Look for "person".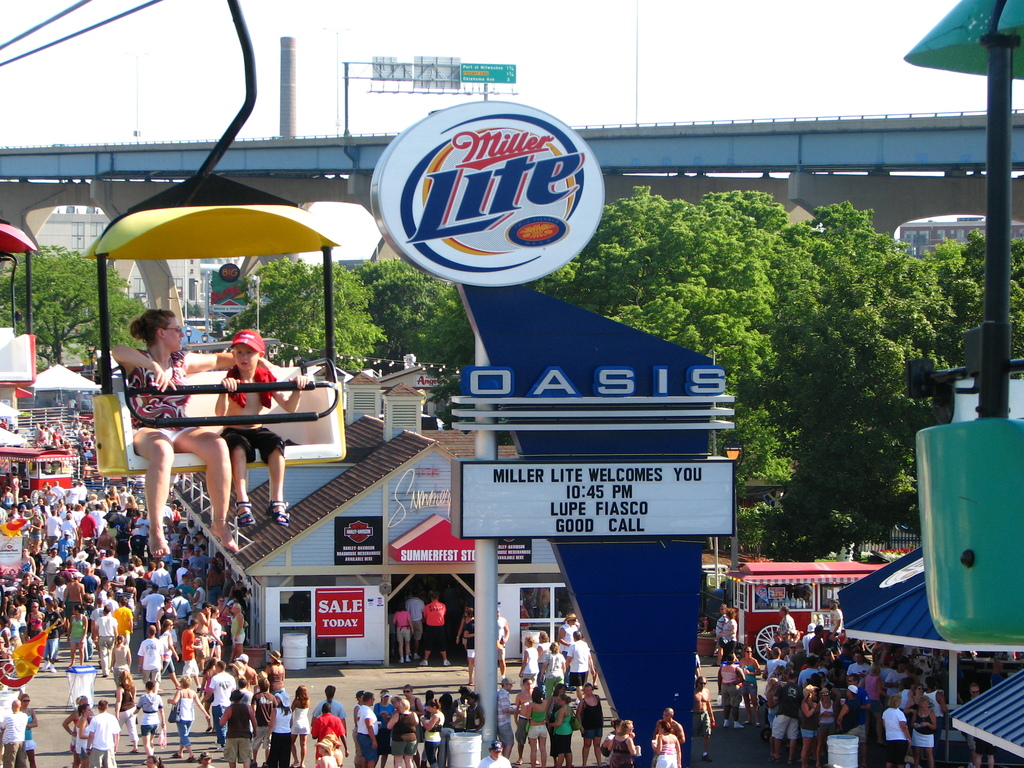
Found: bbox=(177, 616, 200, 680).
